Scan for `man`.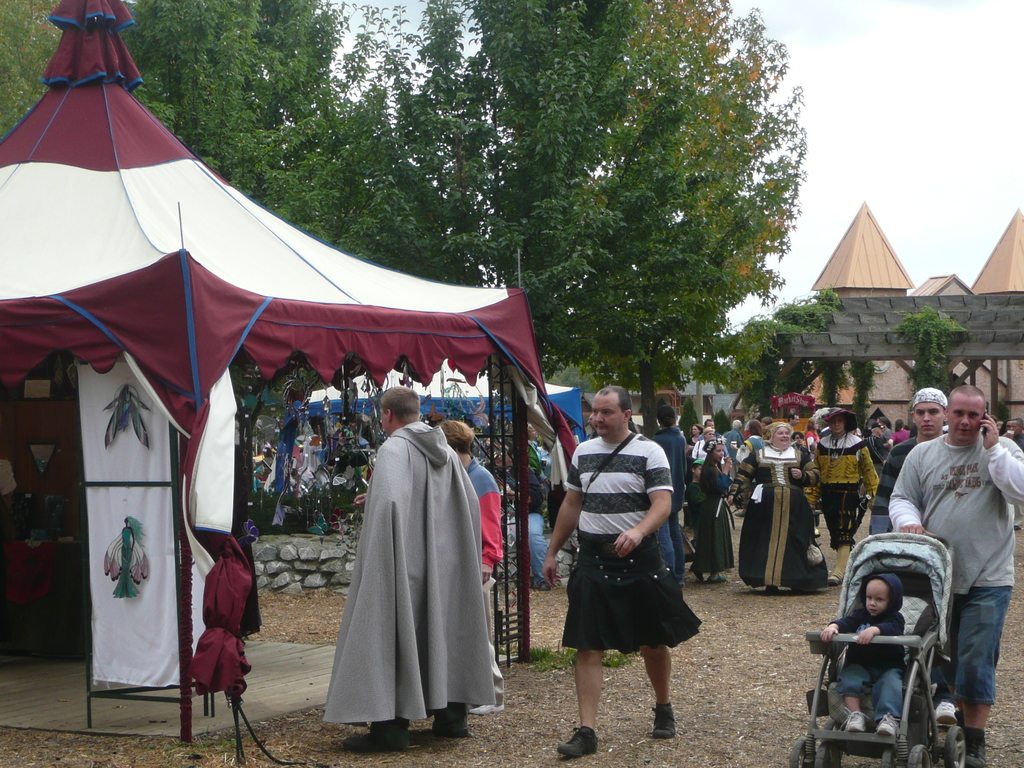
Scan result: [317, 386, 497, 751].
